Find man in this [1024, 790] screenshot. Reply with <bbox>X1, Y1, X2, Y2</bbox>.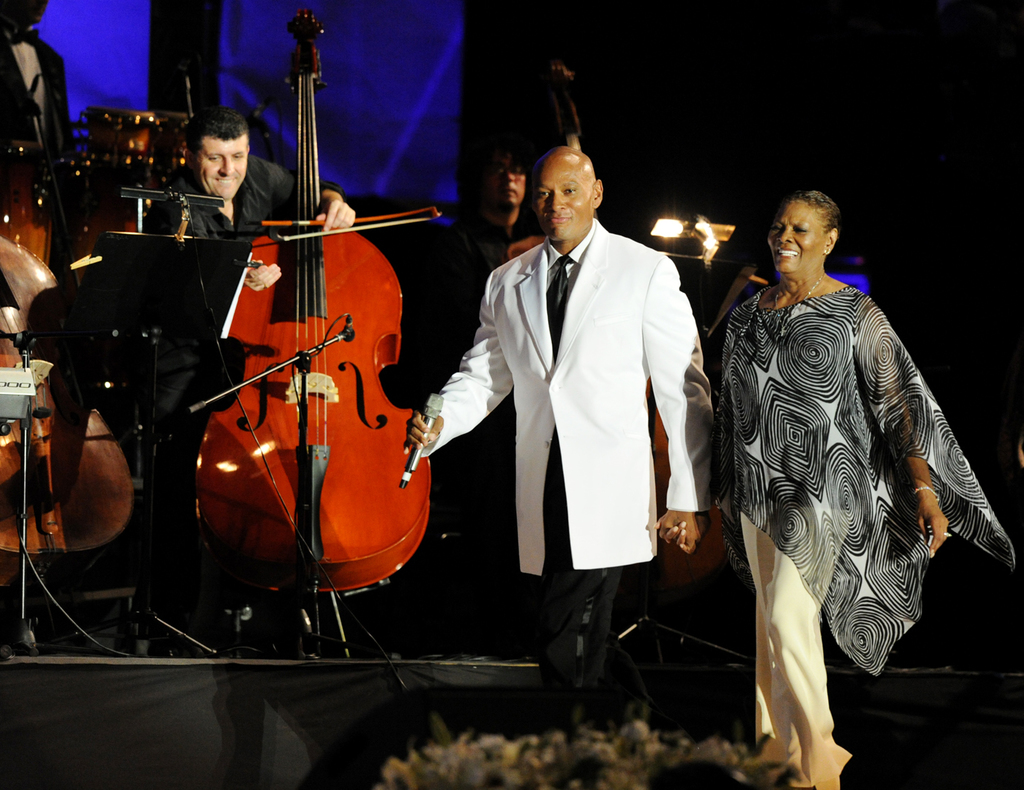
<bbox>451, 126, 716, 705</bbox>.
